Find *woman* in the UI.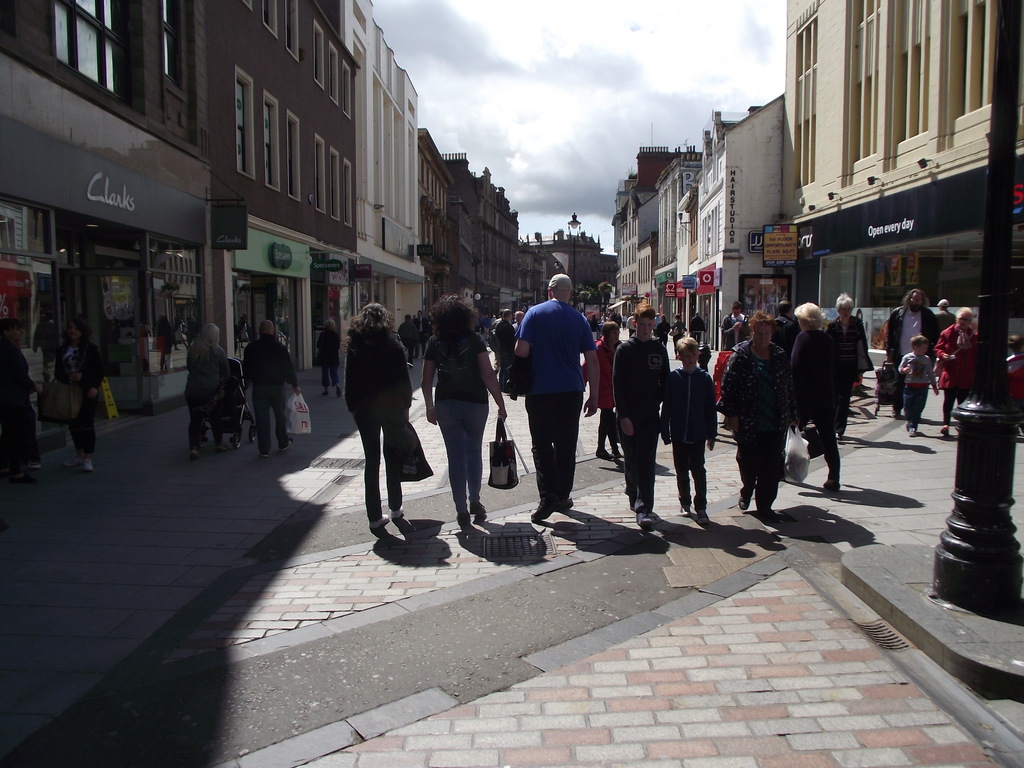
UI element at bbox=[189, 323, 232, 463].
